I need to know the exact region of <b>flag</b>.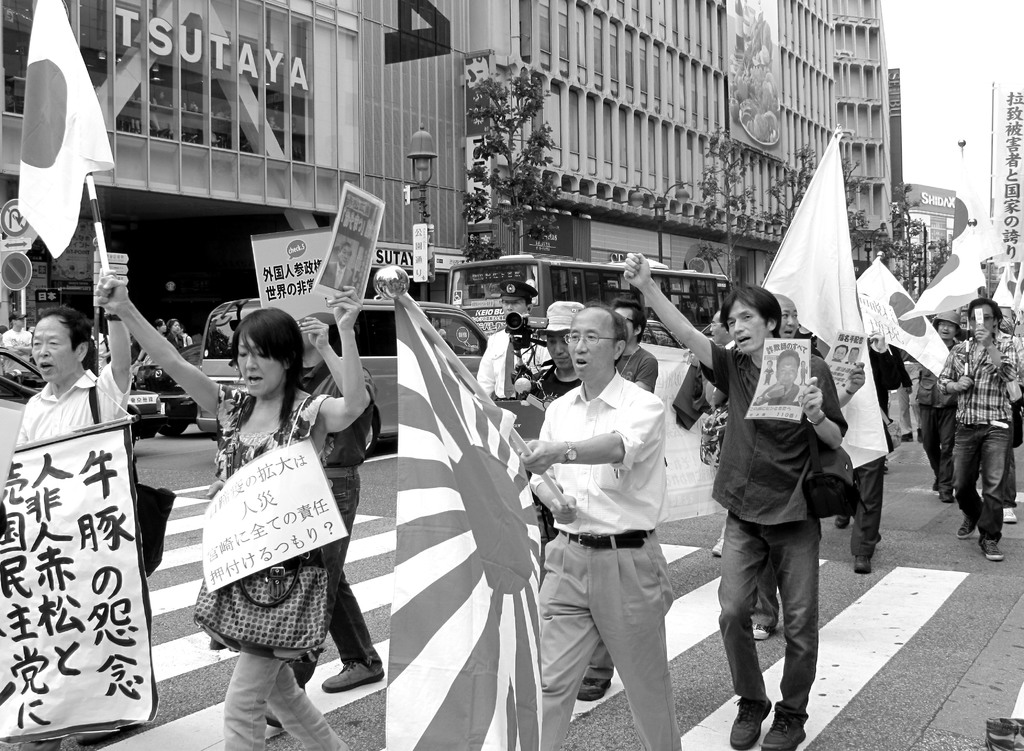
Region: box=[0, 414, 170, 750].
